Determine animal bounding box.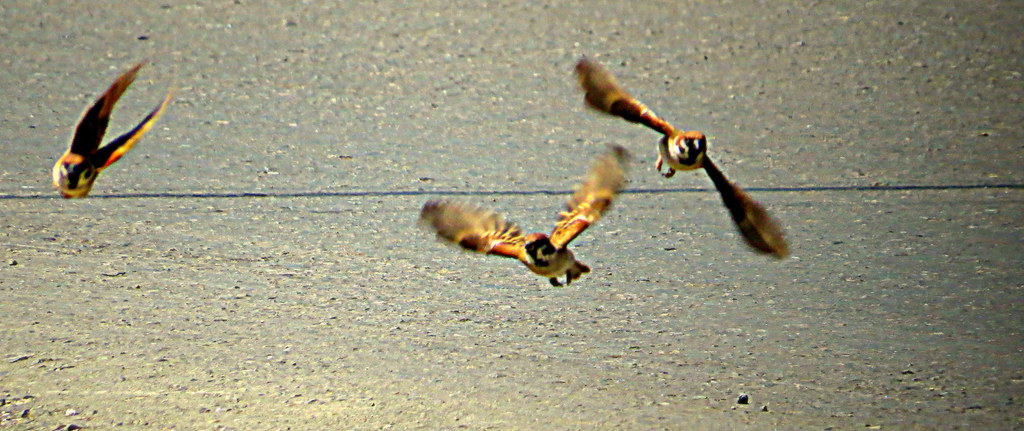
Determined: BBox(417, 146, 637, 293).
